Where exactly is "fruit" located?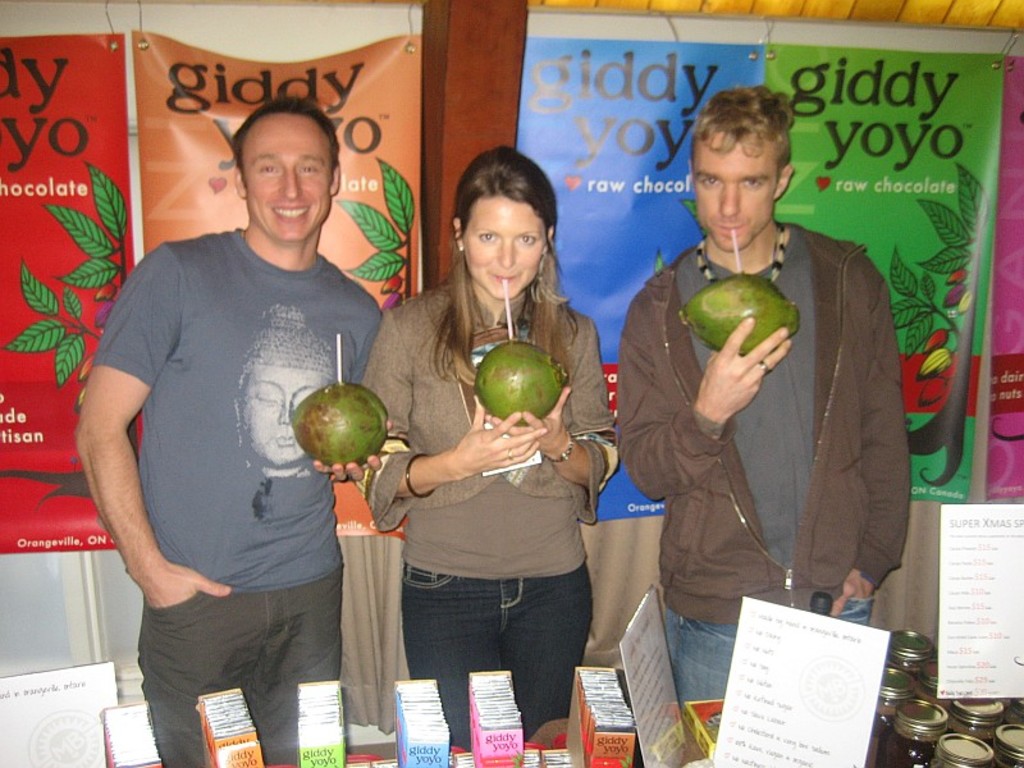
Its bounding box is [x1=680, y1=273, x2=797, y2=355].
